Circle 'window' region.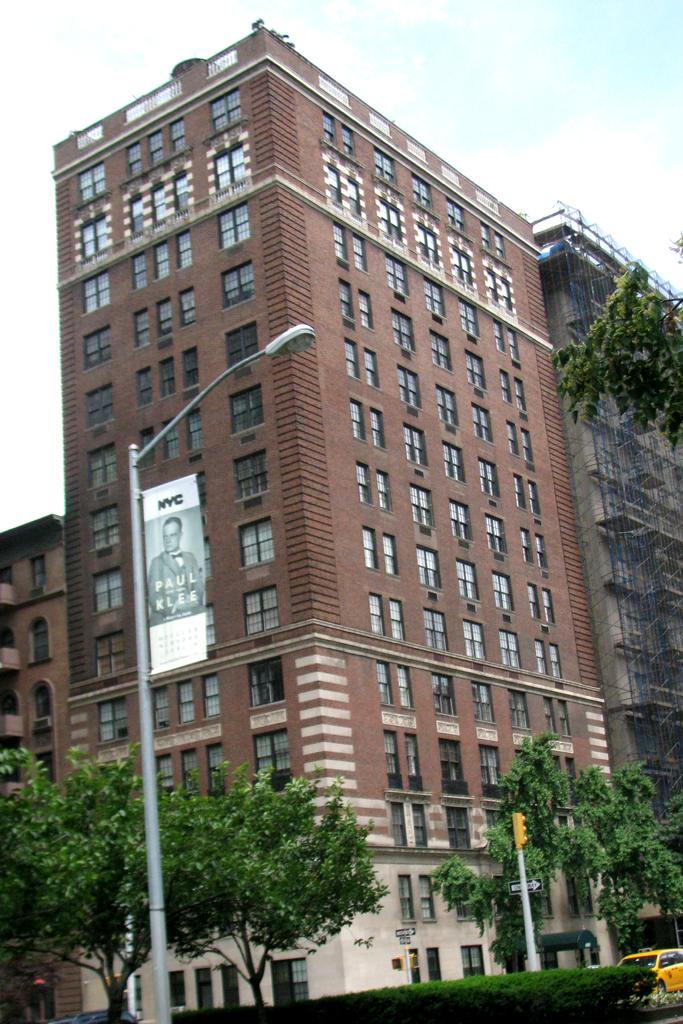
Region: x1=179, y1=286, x2=199, y2=328.
